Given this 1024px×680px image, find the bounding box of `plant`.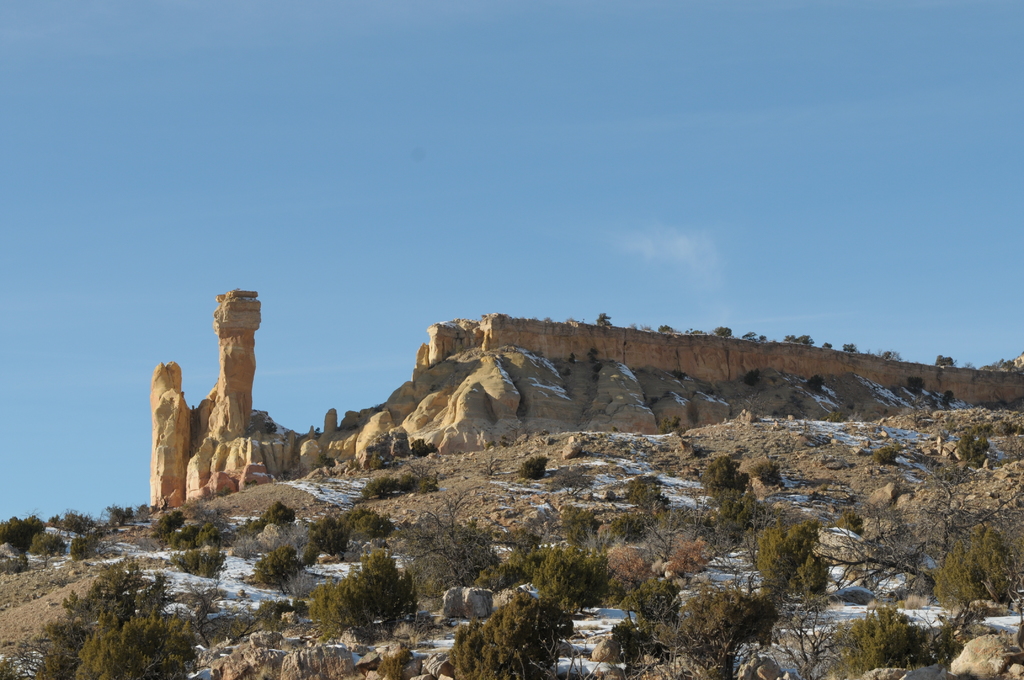
box=[567, 352, 577, 362].
